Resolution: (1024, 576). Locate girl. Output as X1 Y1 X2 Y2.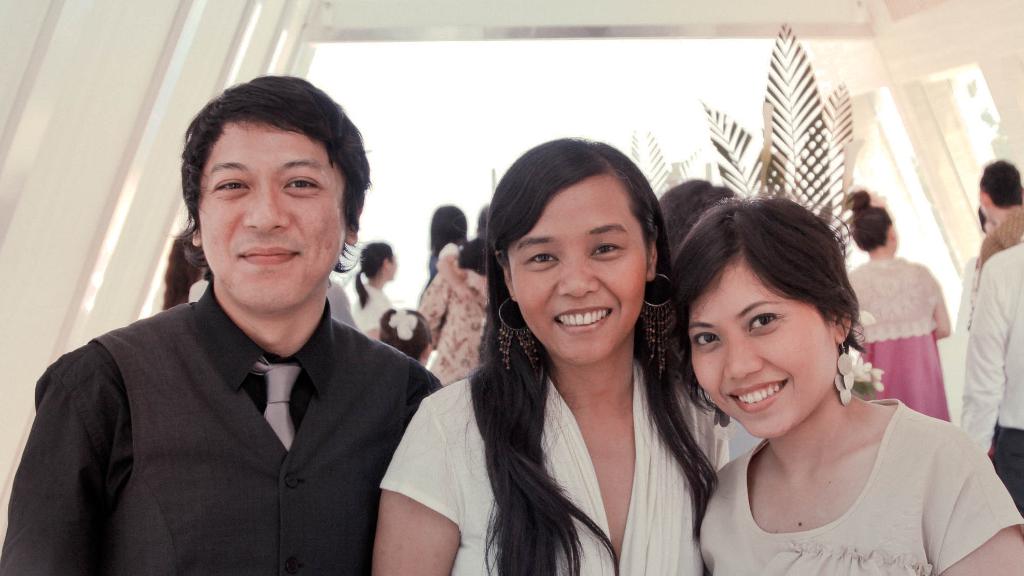
369 133 737 575.
